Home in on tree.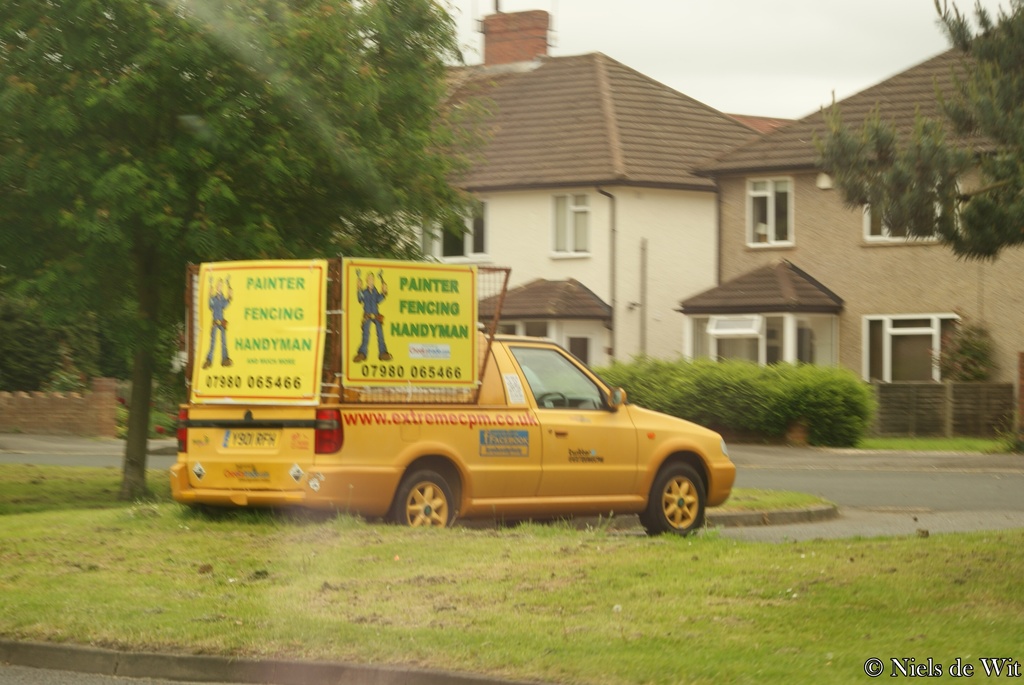
Homed in at Rect(0, 0, 498, 499).
